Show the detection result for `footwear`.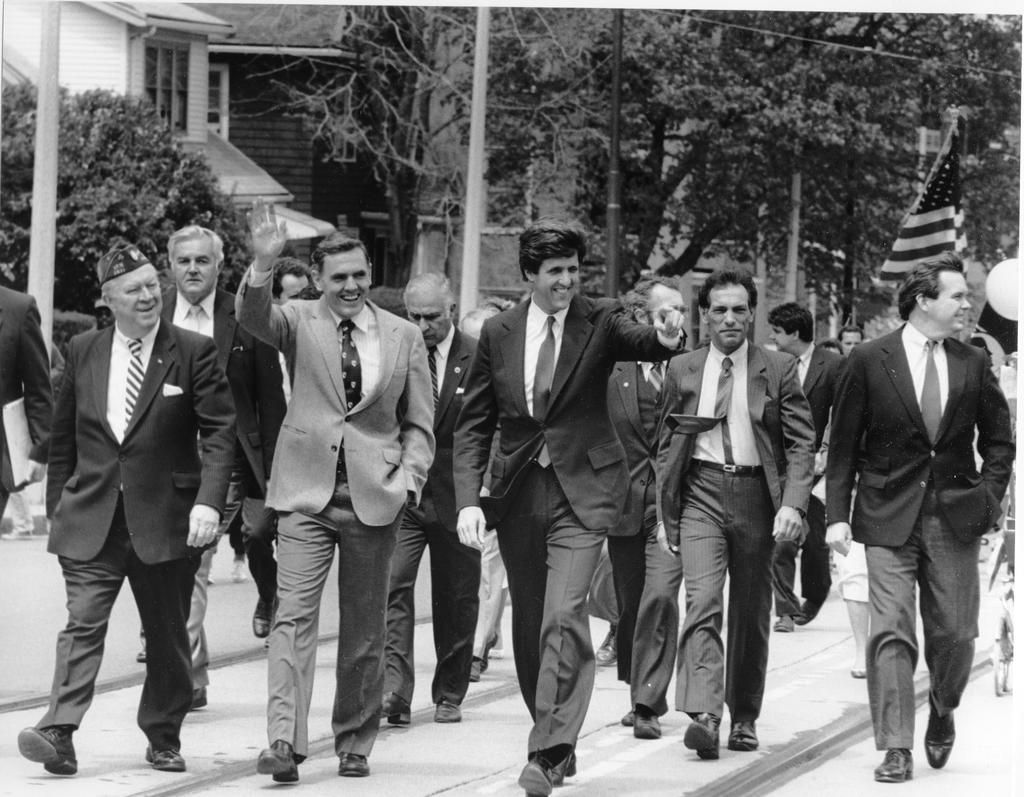
873, 744, 913, 782.
